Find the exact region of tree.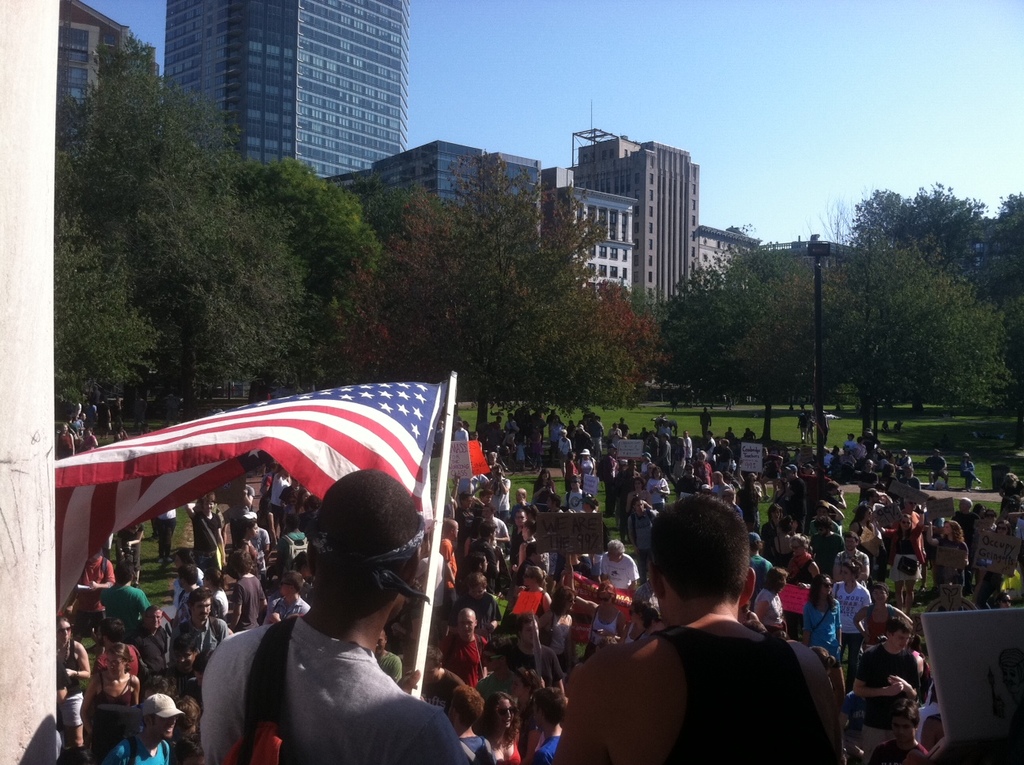
Exact region: [left=650, top=244, right=821, bottom=443].
